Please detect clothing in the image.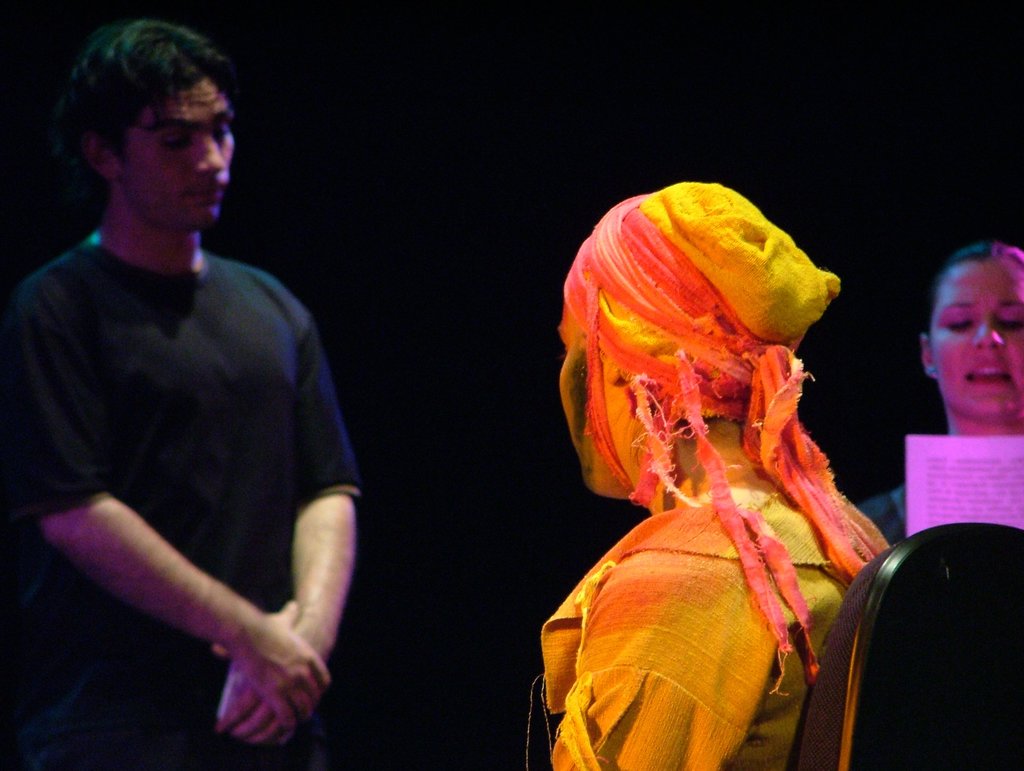
(524, 180, 890, 770).
